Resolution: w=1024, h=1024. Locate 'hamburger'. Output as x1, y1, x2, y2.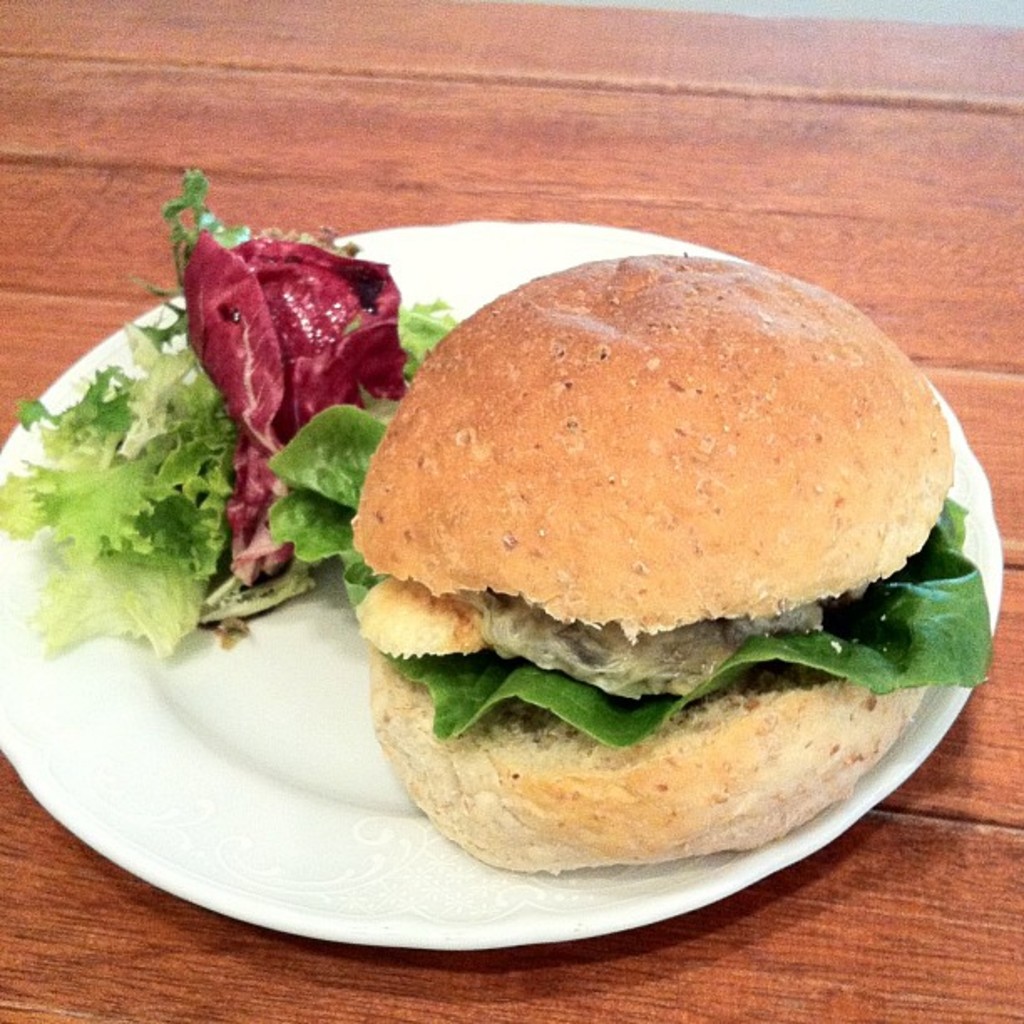
266, 244, 996, 877.
